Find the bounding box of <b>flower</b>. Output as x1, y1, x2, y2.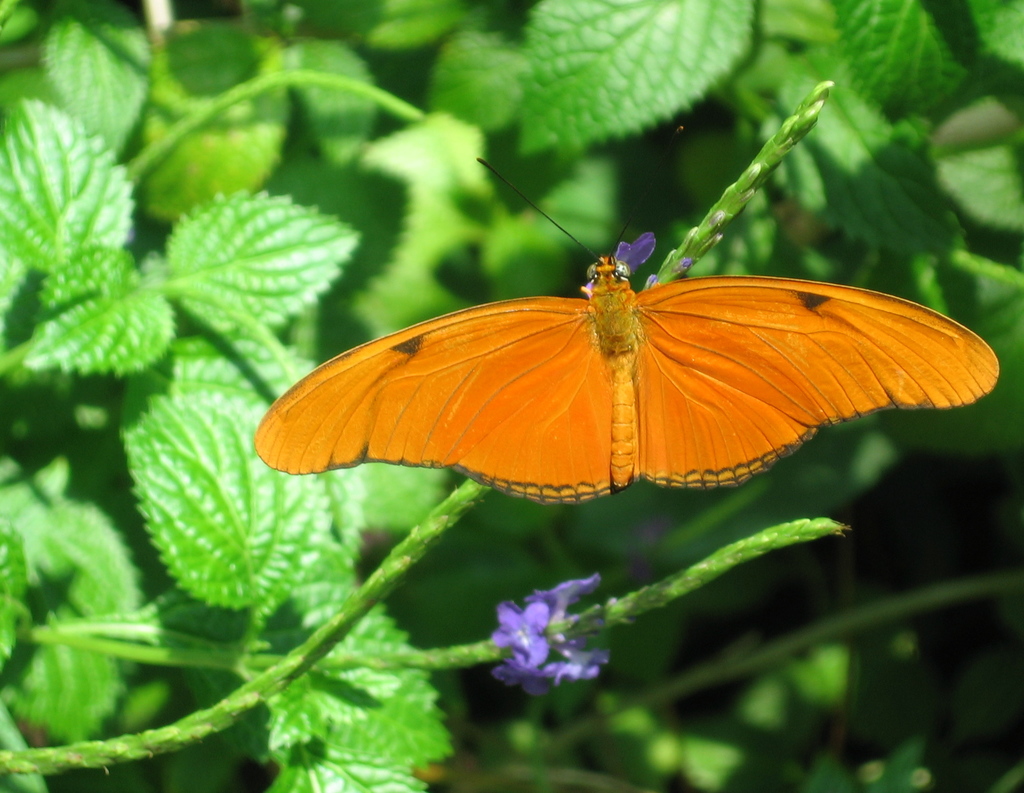
481, 575, 620, 712.
